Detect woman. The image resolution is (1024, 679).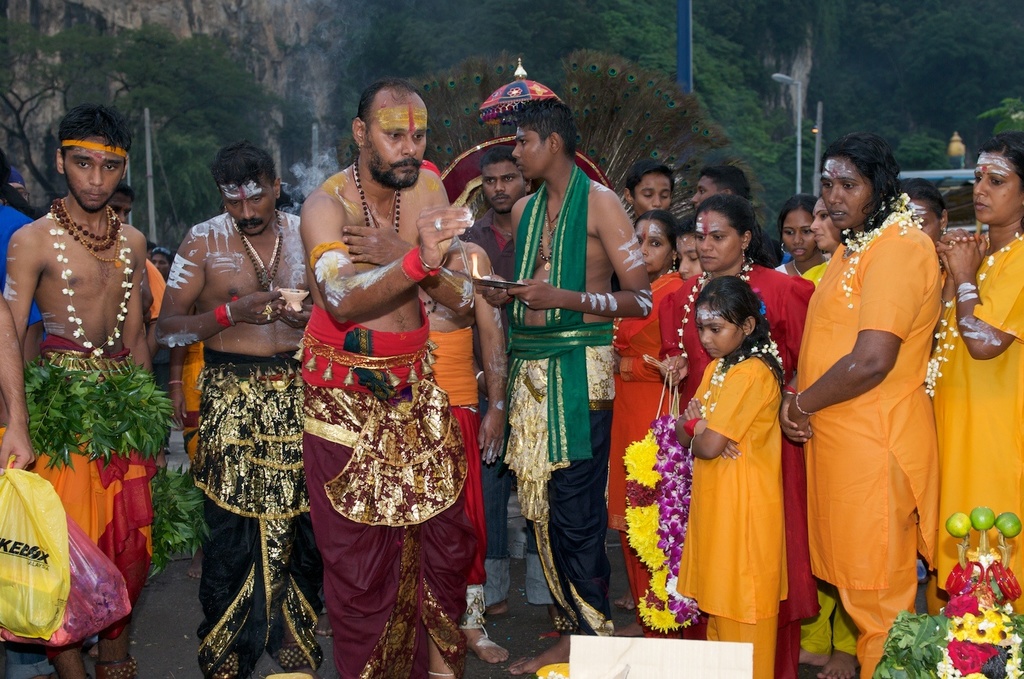
[769, 135, 946, 678].
